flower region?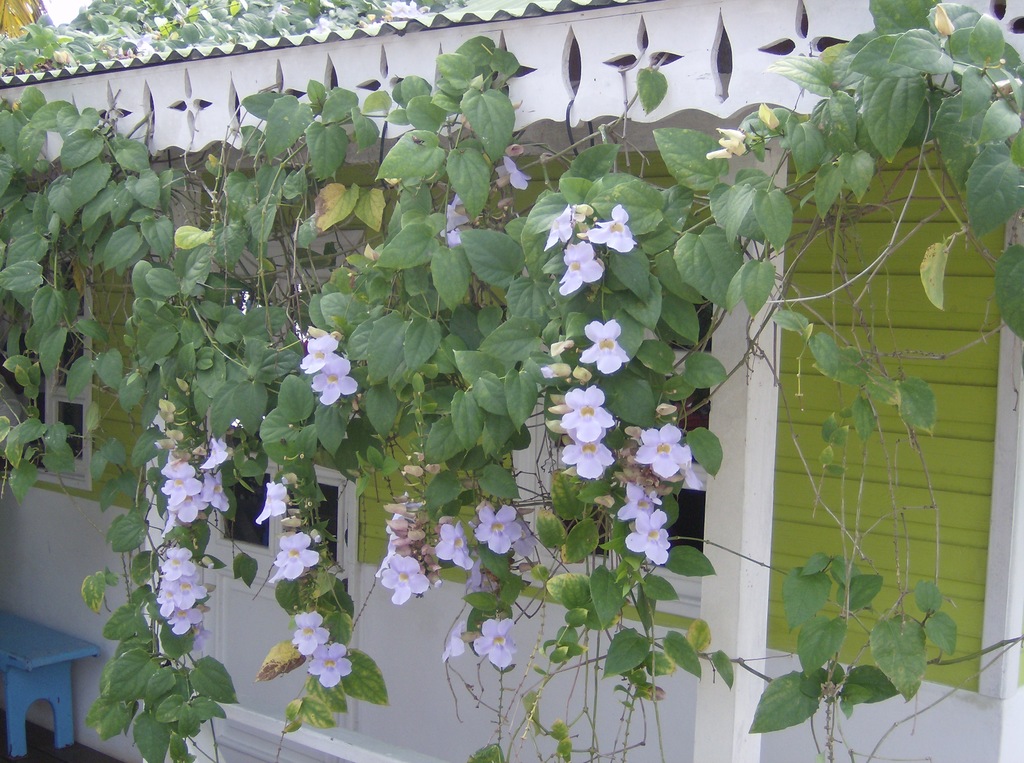
307 645 353 686
